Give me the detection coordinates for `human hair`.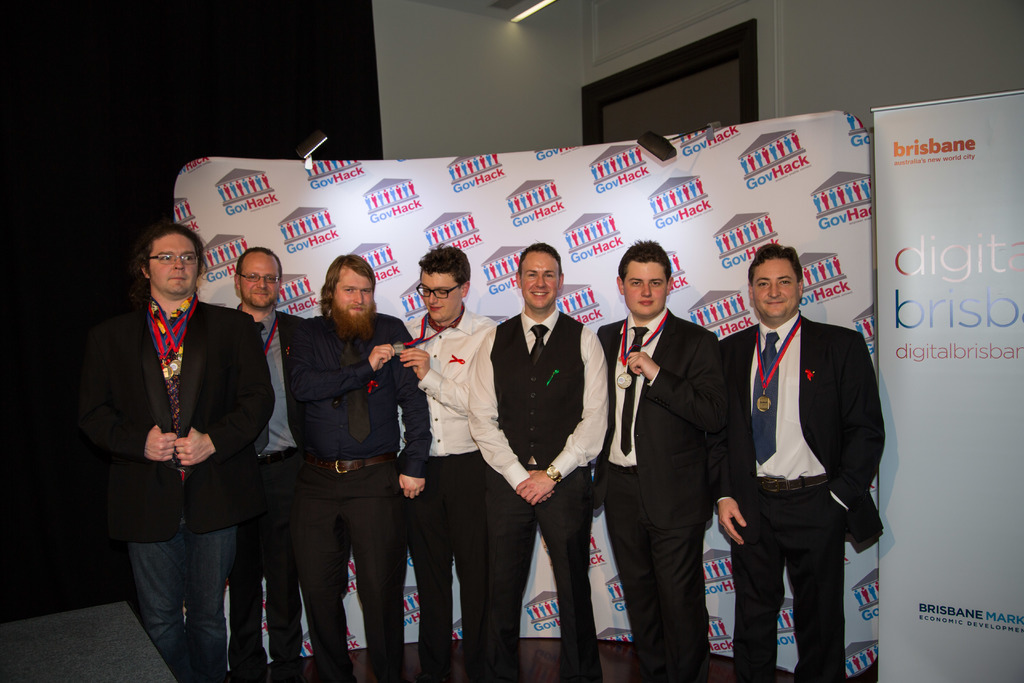
(left=236, top=247, right=278, bottom=274).
